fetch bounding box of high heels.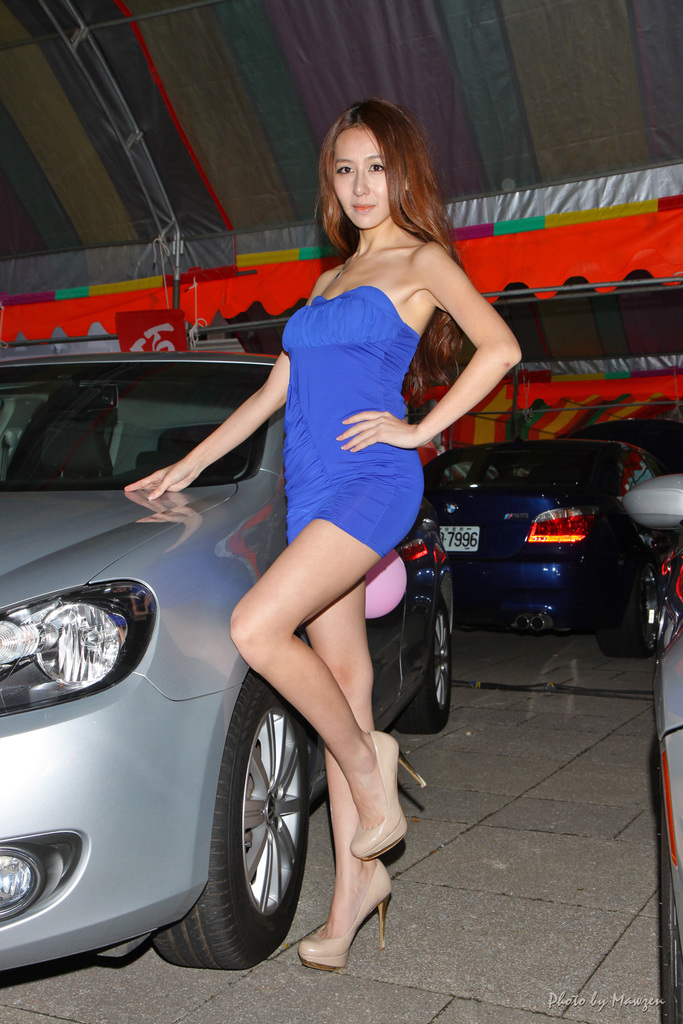
Bbox: x1=356 y1=731 x2=431 y2=862.
